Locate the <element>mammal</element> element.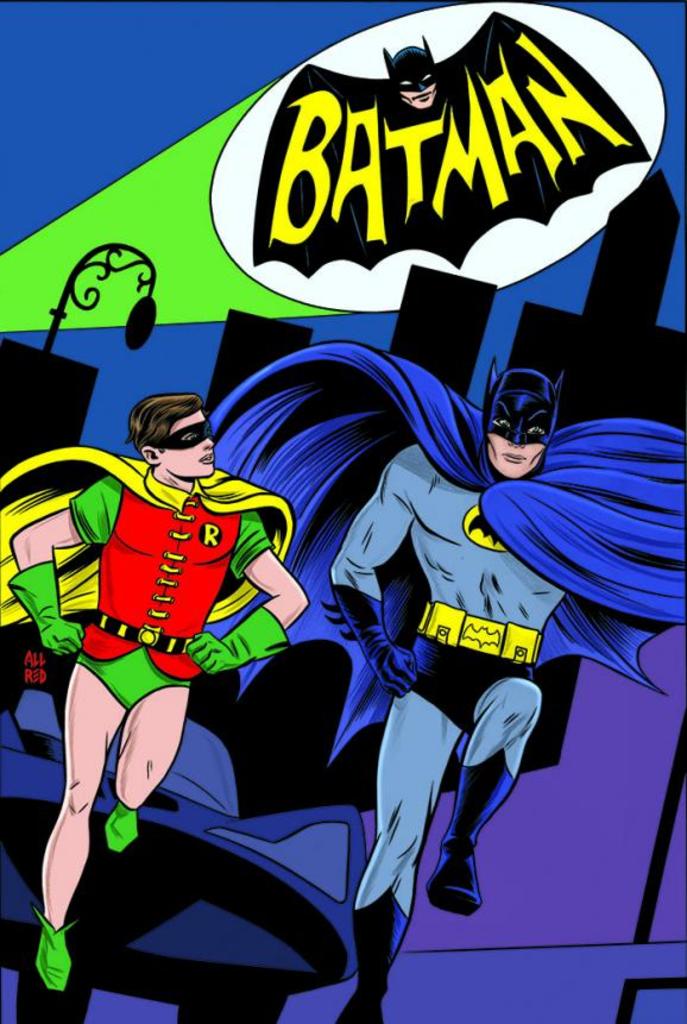
Element bbox: 21, 409, 308, 905.
